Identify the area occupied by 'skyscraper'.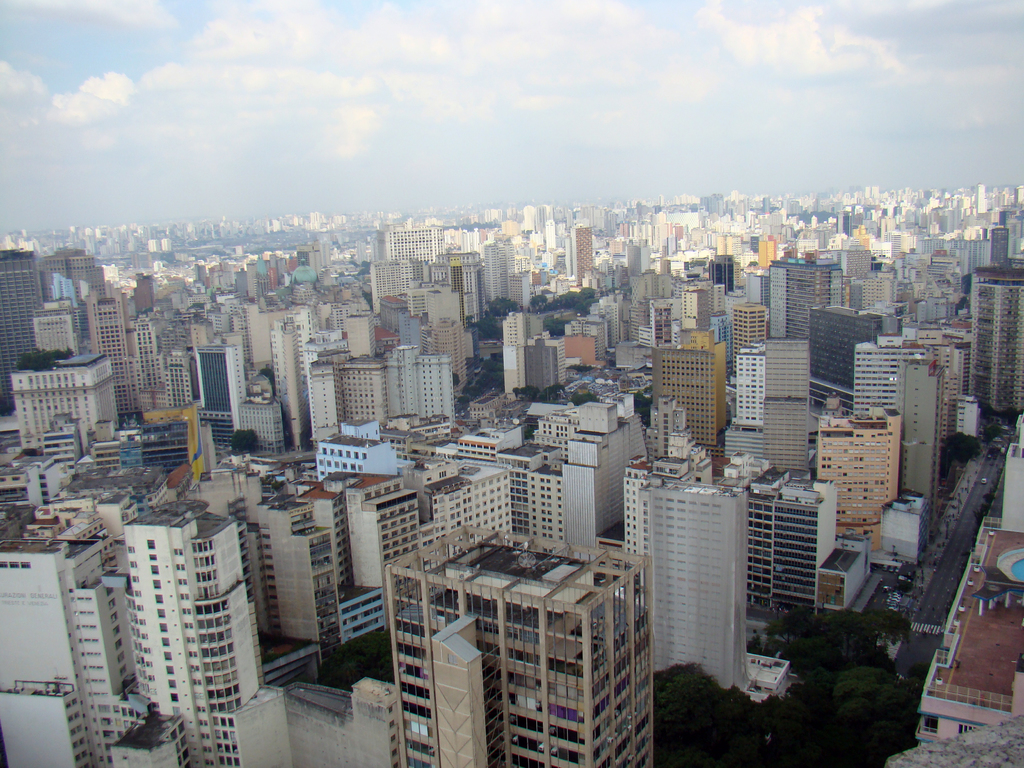
Area: [left=403, top=456, right=514, bottom=529].
